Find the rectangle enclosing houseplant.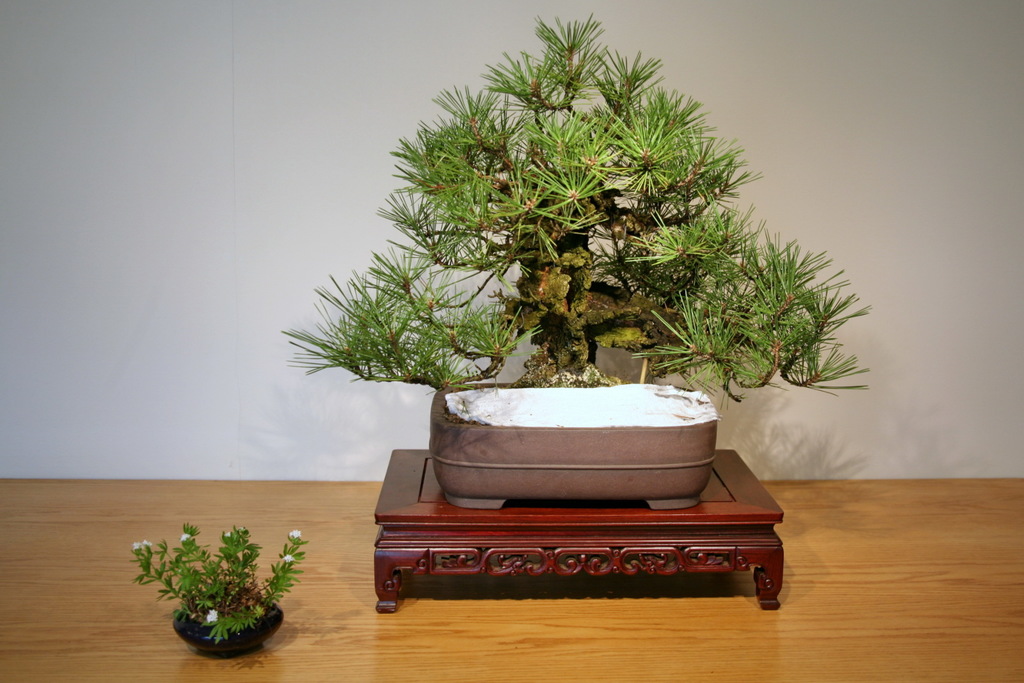
(280, 15, 868, 507).
